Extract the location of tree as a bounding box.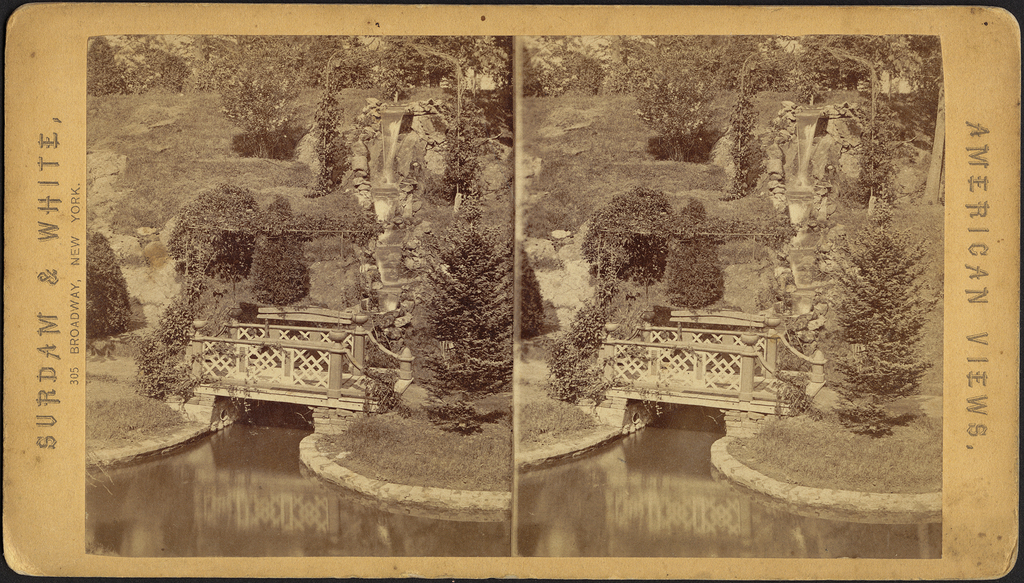
select_region(294, 82, 342, 205).
